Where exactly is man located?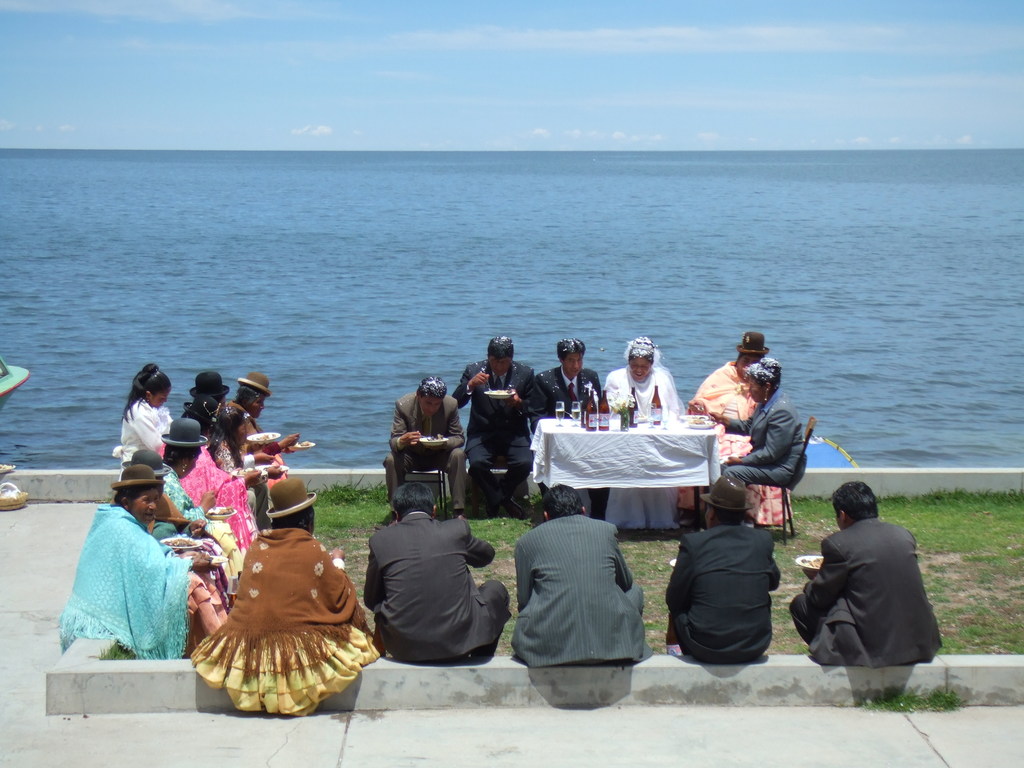
Its bounding box is 664 477 788 664.
